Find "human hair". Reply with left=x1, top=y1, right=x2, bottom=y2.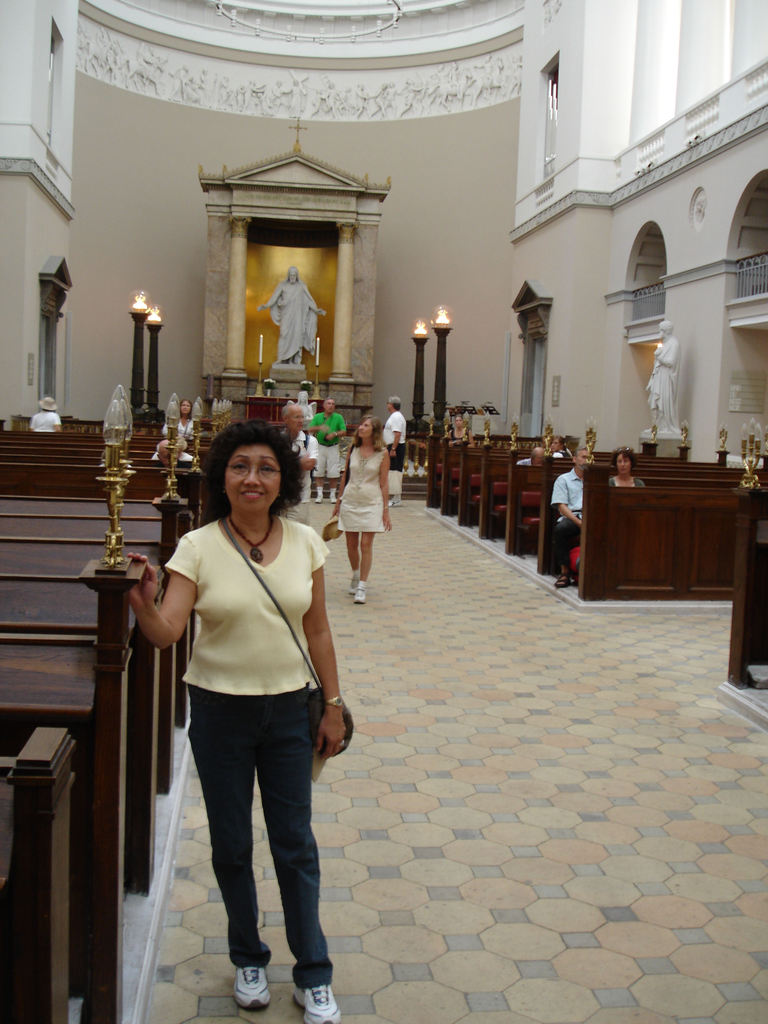
left=191, top=426, right=284, bottom=532.
